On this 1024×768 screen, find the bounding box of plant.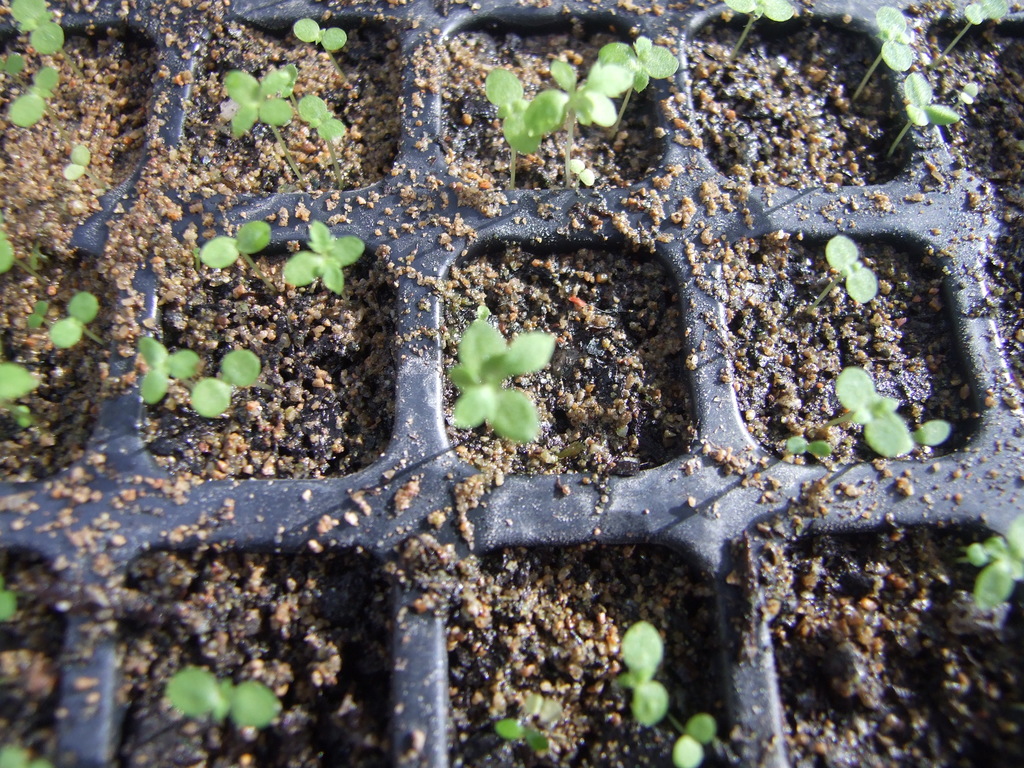
Bounding box: <region>926, 0, 1011, 72</region>.
